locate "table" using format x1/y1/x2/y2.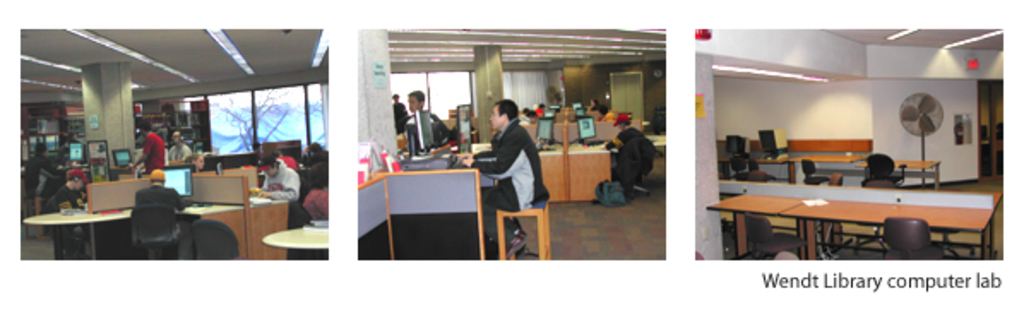
262/224/329/247.
